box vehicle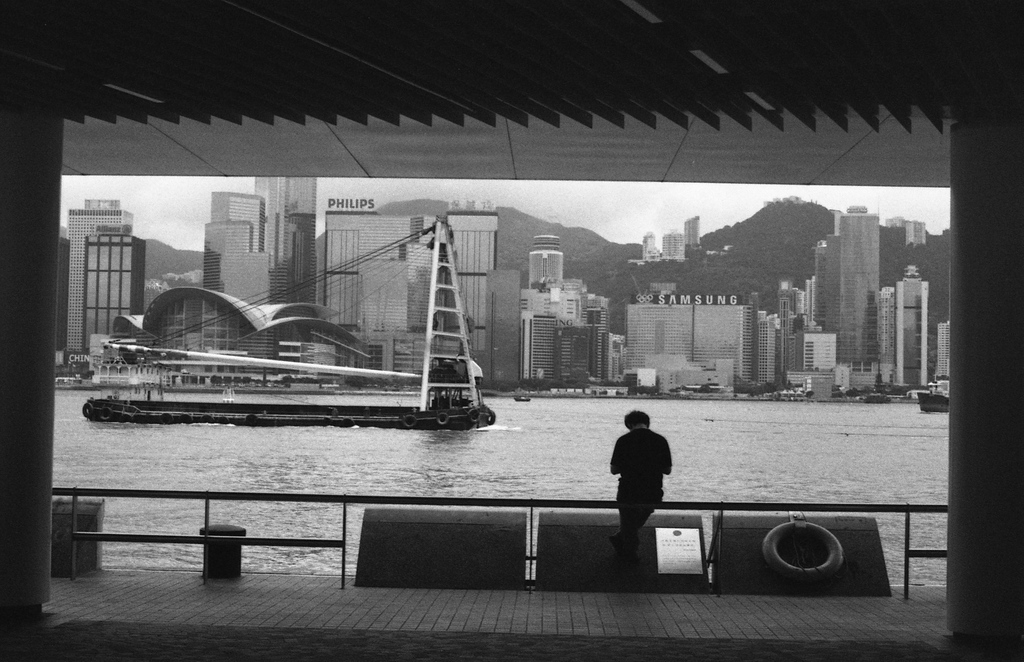
82 213 493 432
